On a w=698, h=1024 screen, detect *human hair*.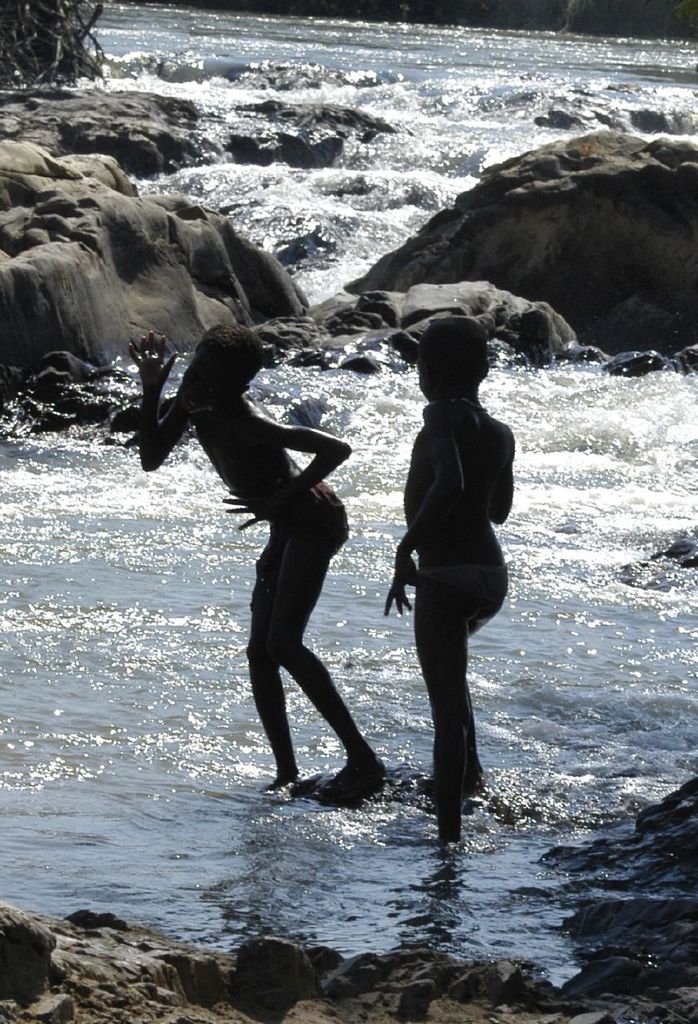
Rect(201, 324, 263, 405).
